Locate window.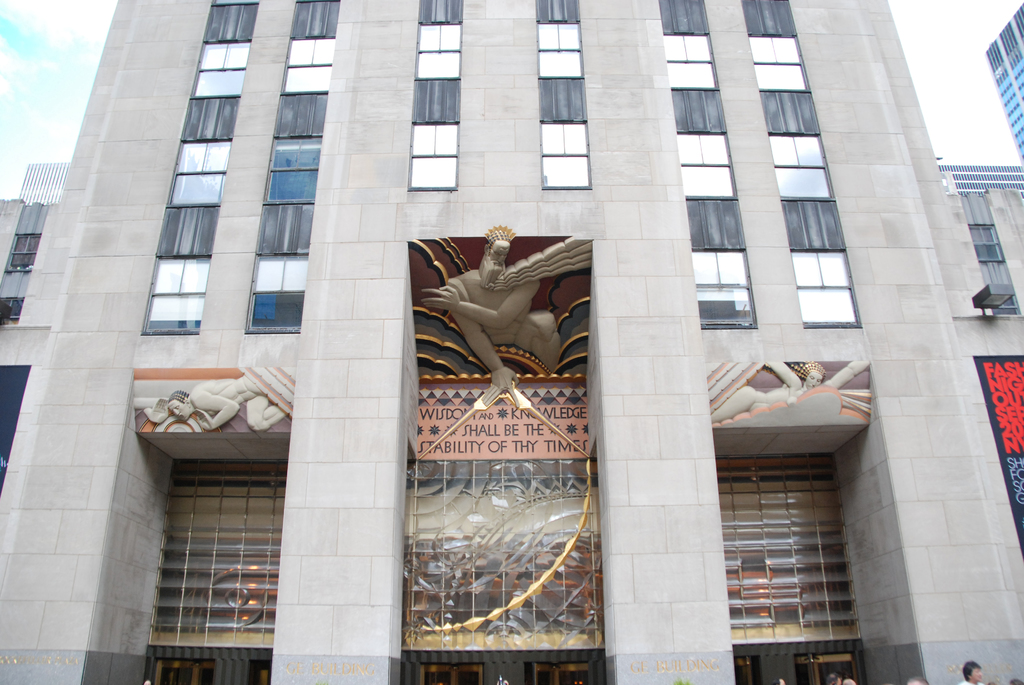
Bounding box: 294 0 342 35.
